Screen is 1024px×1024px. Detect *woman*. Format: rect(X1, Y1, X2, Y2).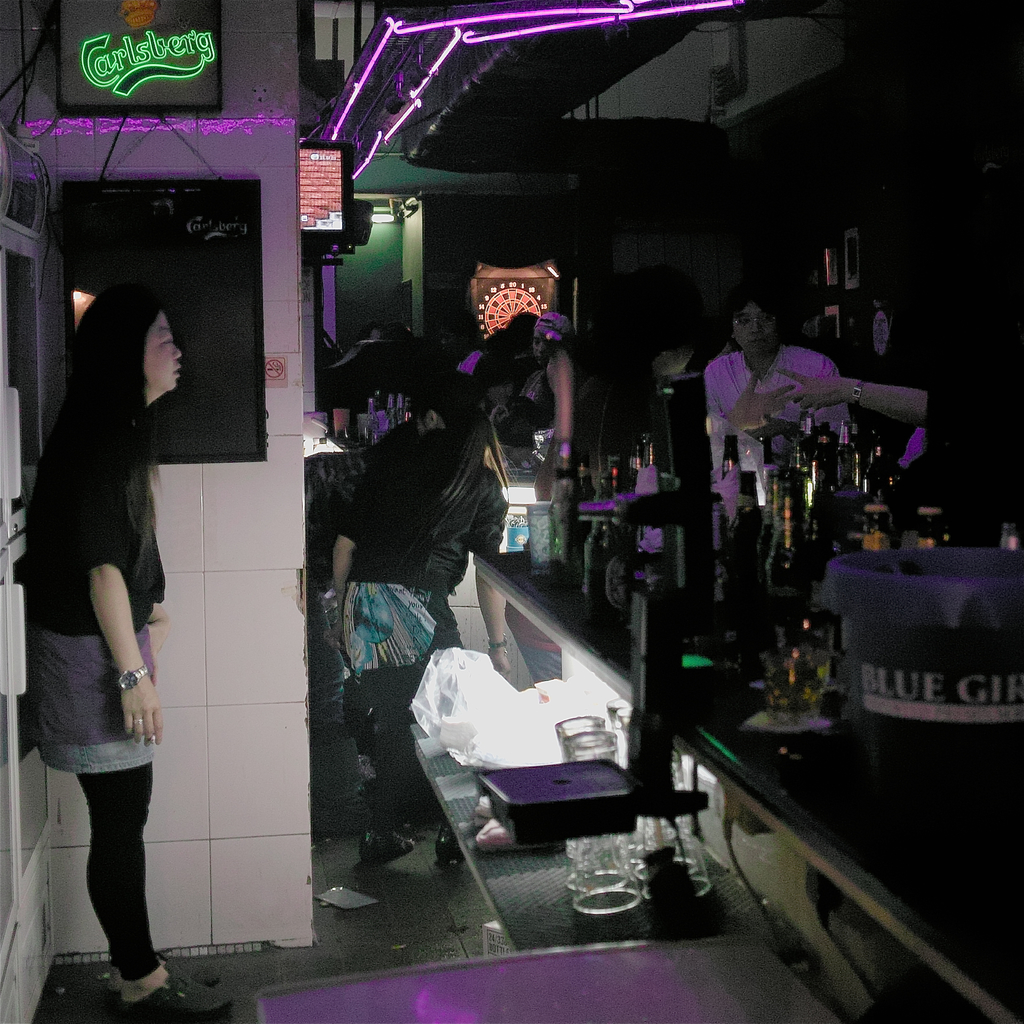
rect(506, 301, 582, 479).
